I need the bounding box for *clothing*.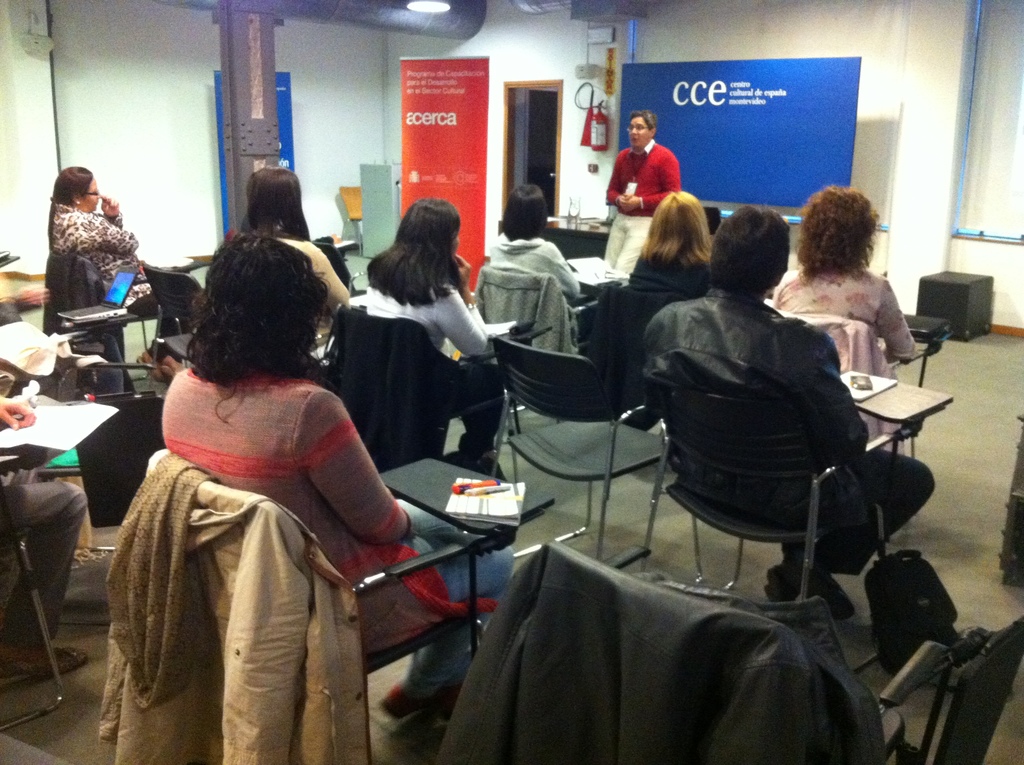
Here it is: [101, 451, 370, 764].
